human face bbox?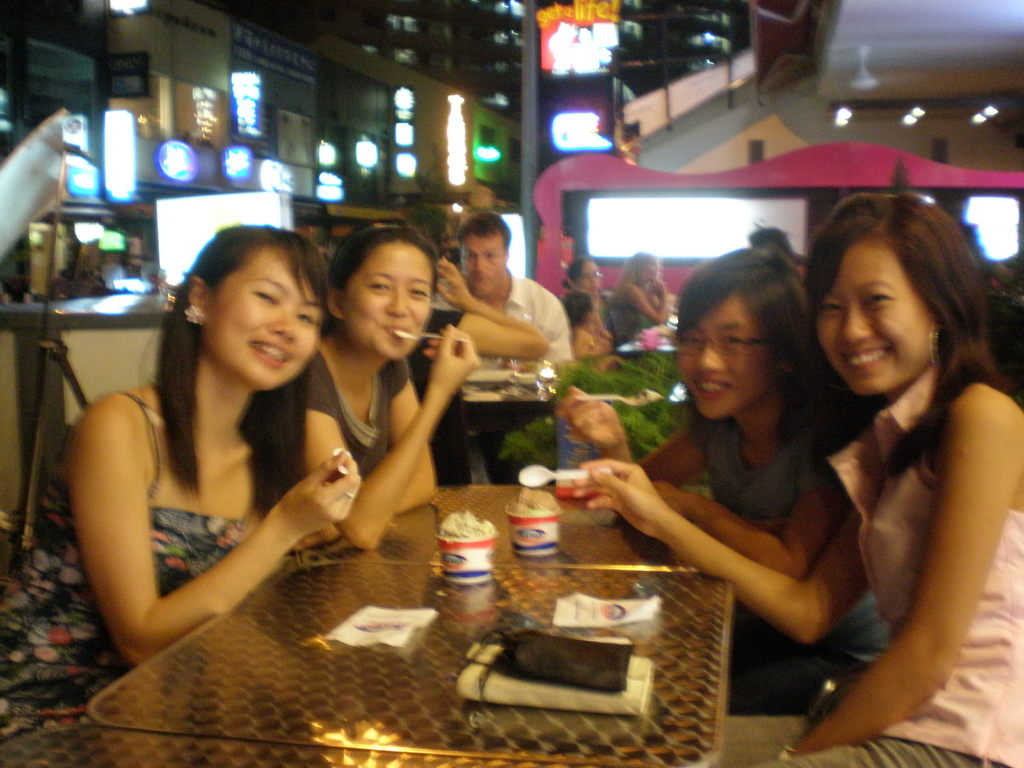
select_region(677, 294, 753, 426)
